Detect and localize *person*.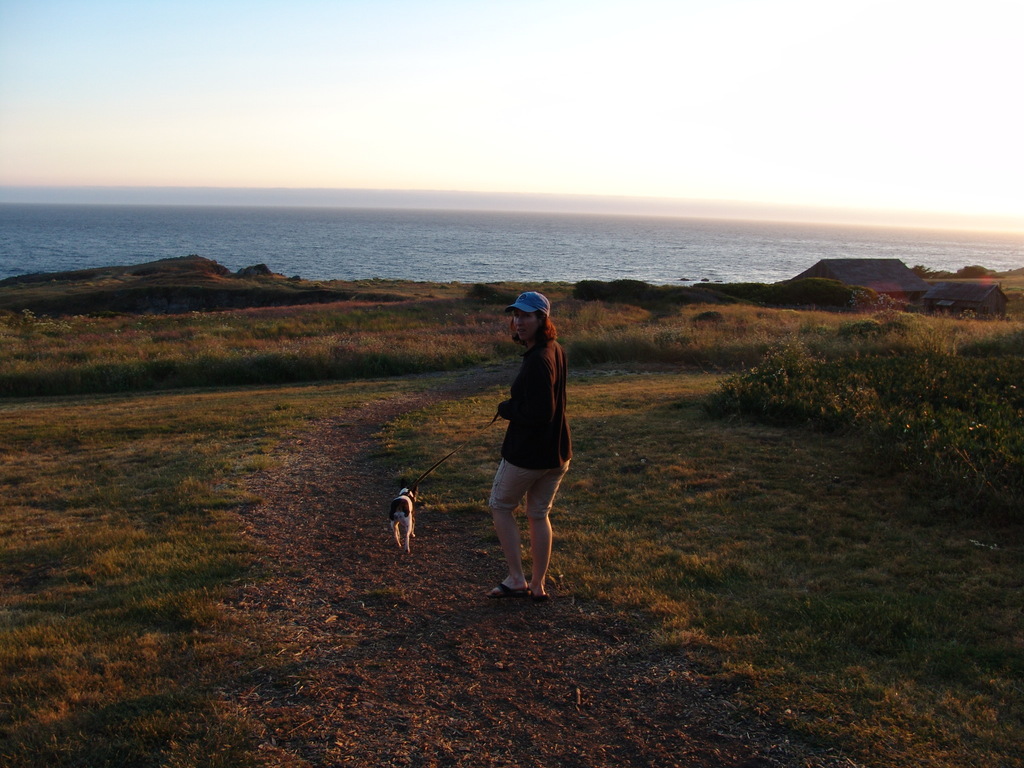
Localized at pyautogui.locateOnScreen(477, 285, 576, 606).
